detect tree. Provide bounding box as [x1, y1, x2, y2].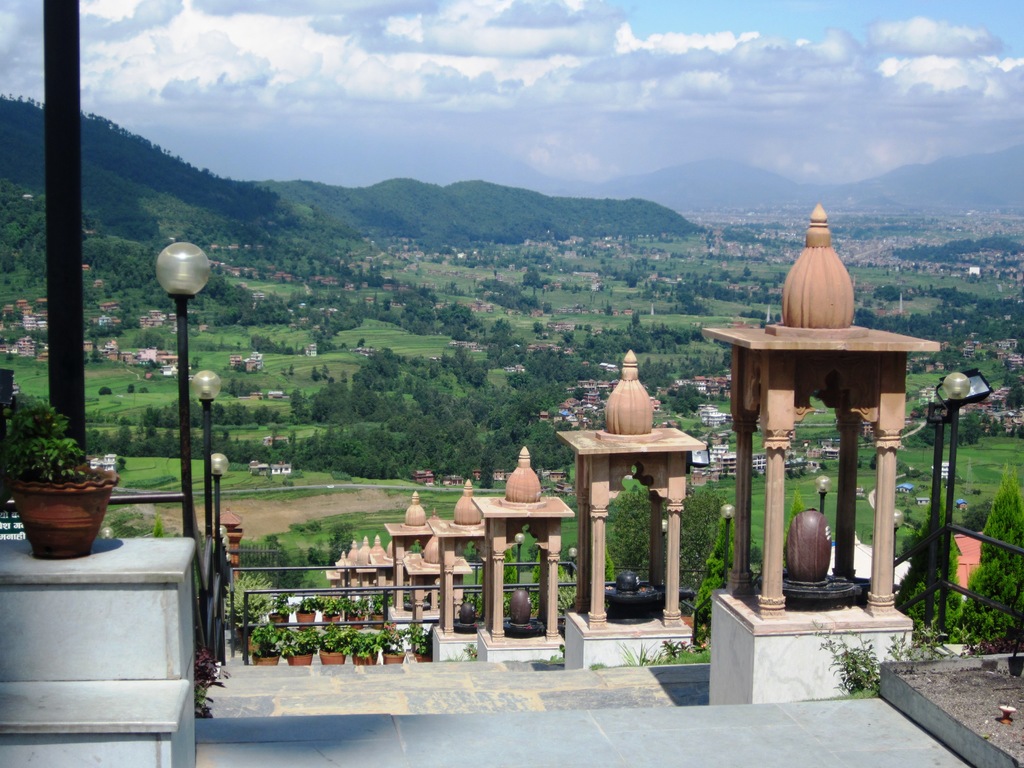
[948, 265, 961, 278].
